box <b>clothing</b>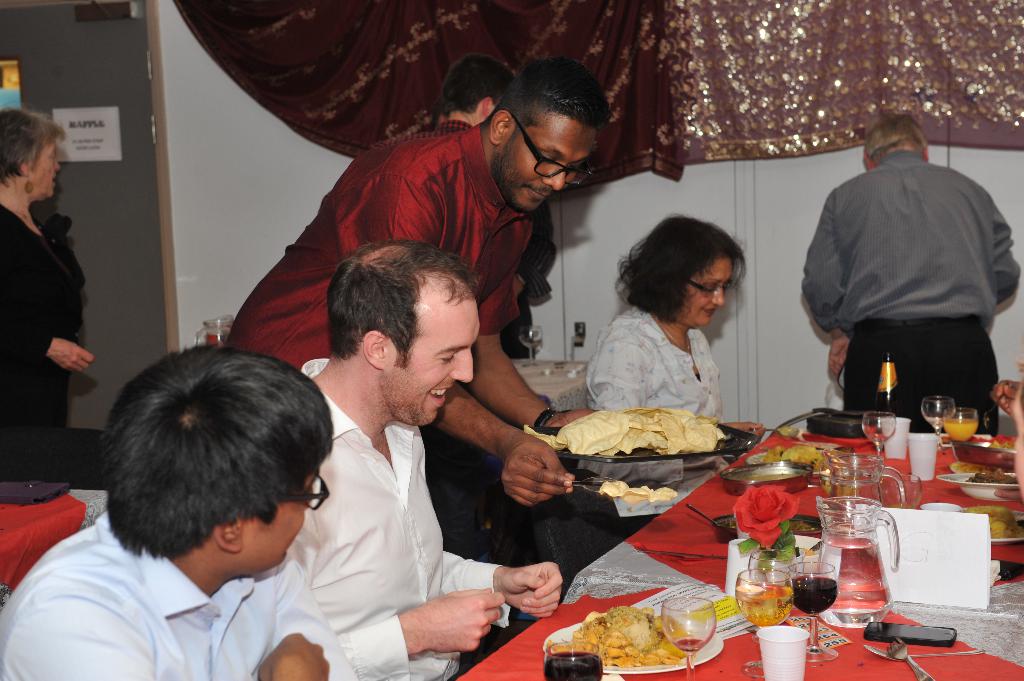
region(0, 204, 97, 495)
